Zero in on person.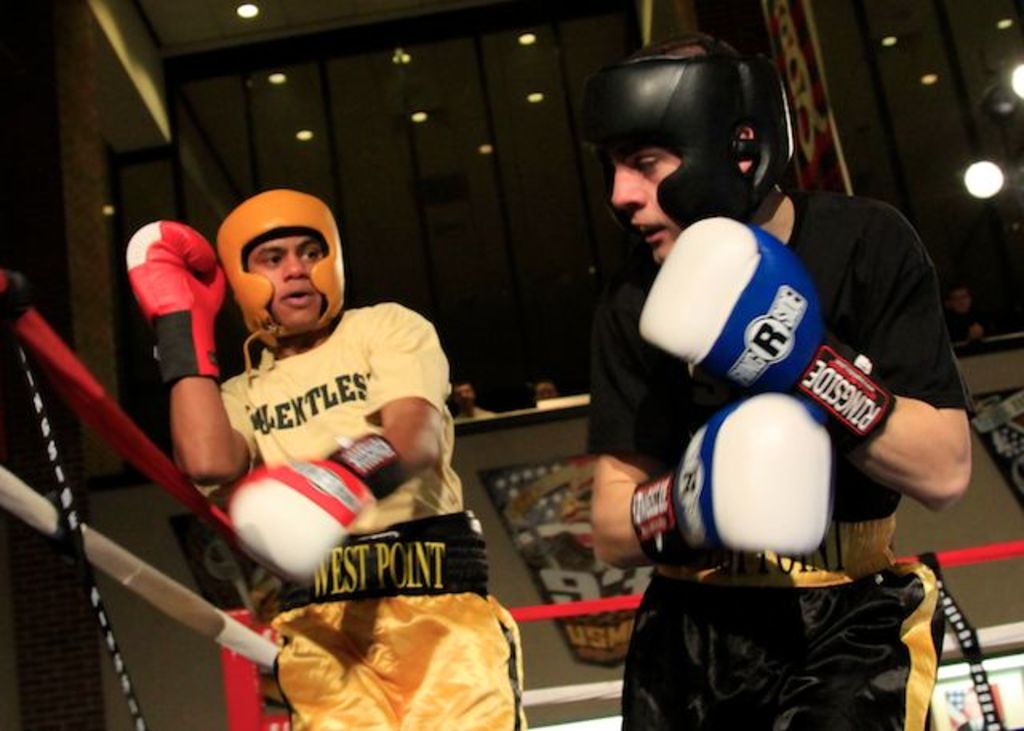
Zeroed in: 126:184:531:729.
